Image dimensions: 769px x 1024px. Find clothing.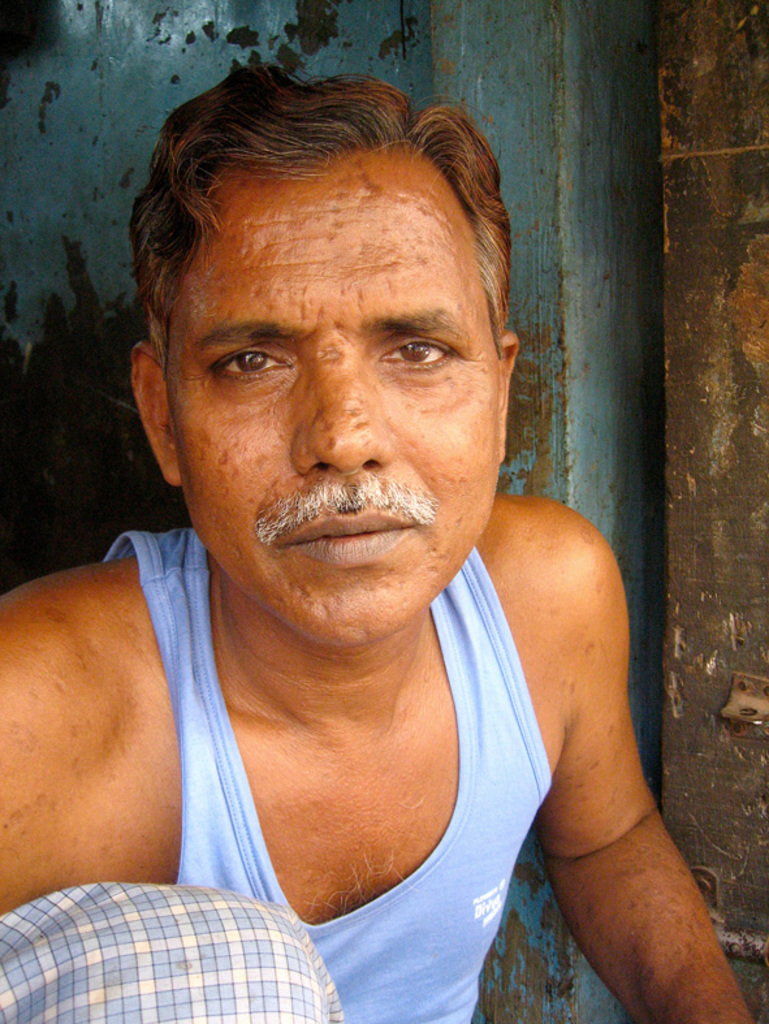
bbox=[0, 518, 558, 1023].
